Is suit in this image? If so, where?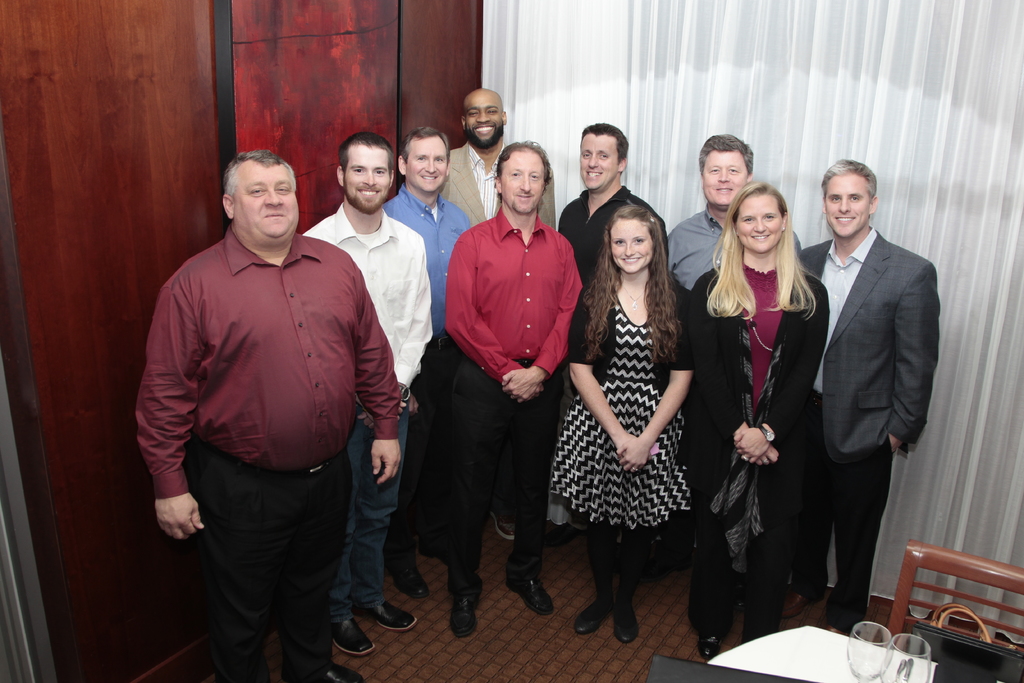
Yes, at {"x1": 790, "y1": 163, "x2": 948, "y2": 605}.
